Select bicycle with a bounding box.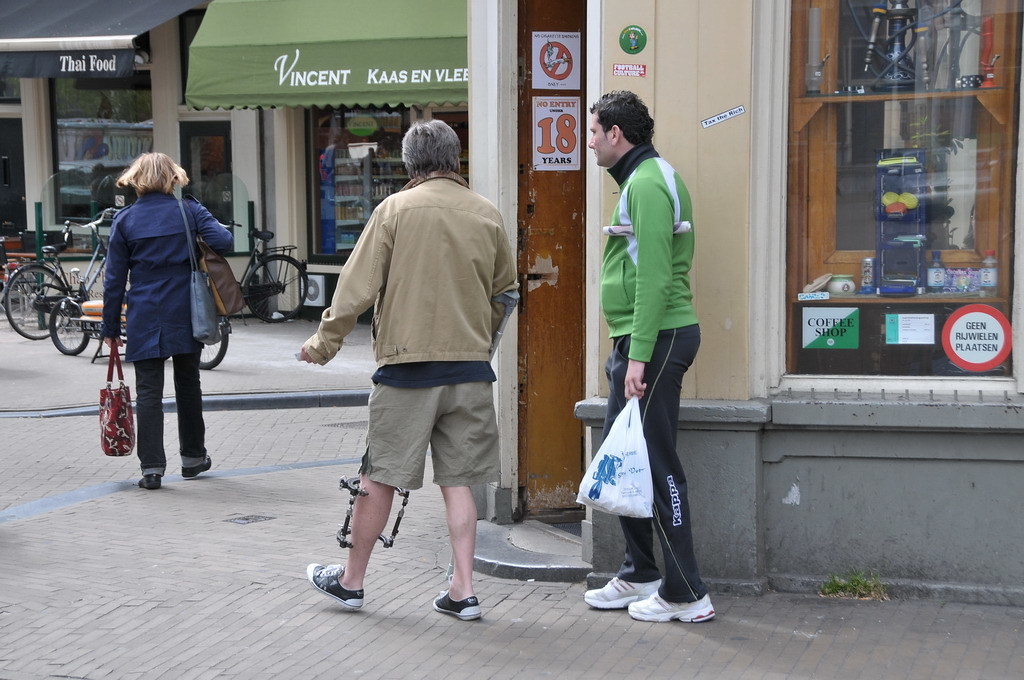
select_region(220, 219, 317, 325).
